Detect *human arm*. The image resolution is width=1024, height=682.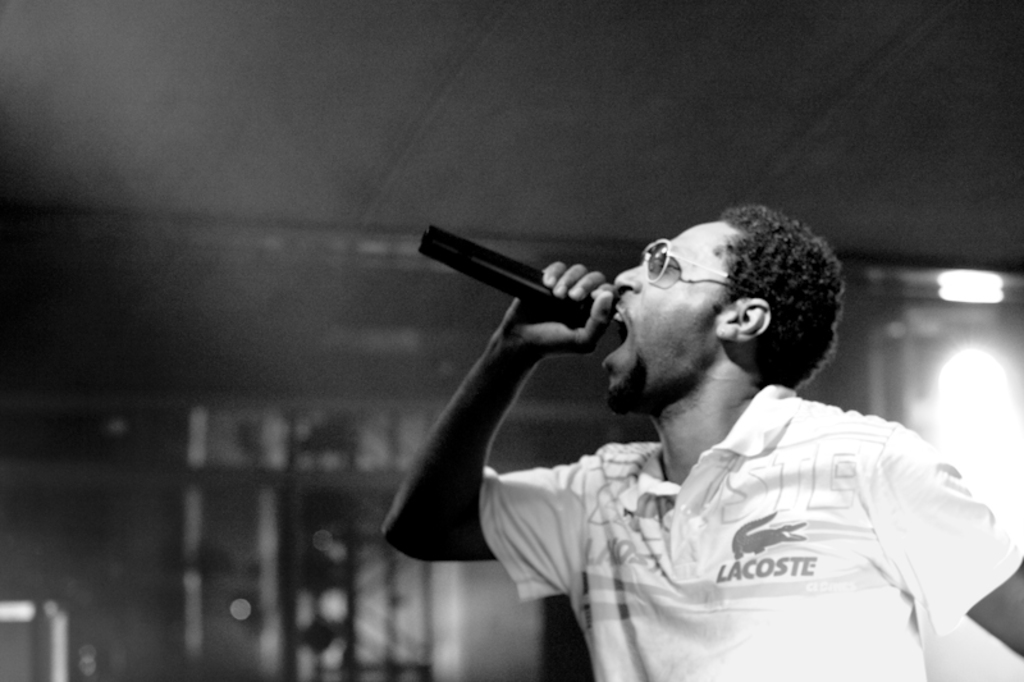
bbox=(390, 225, 627, 580).
